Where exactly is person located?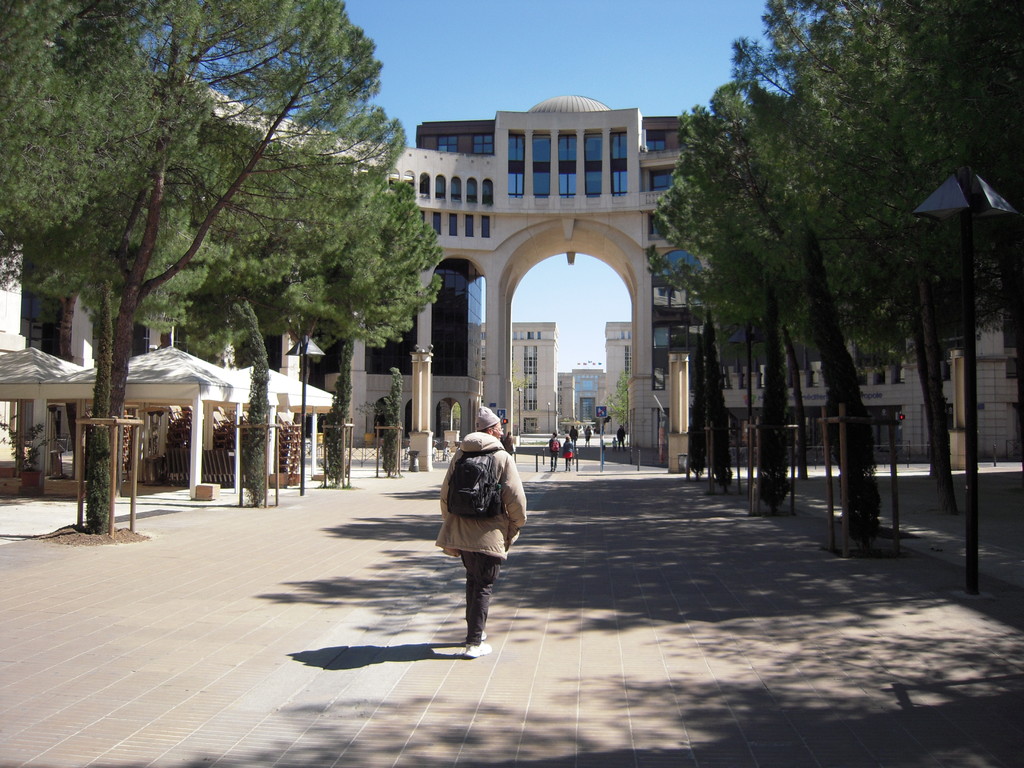
Its bounding box is (left=609, top=435, right=619, bottom=455).
